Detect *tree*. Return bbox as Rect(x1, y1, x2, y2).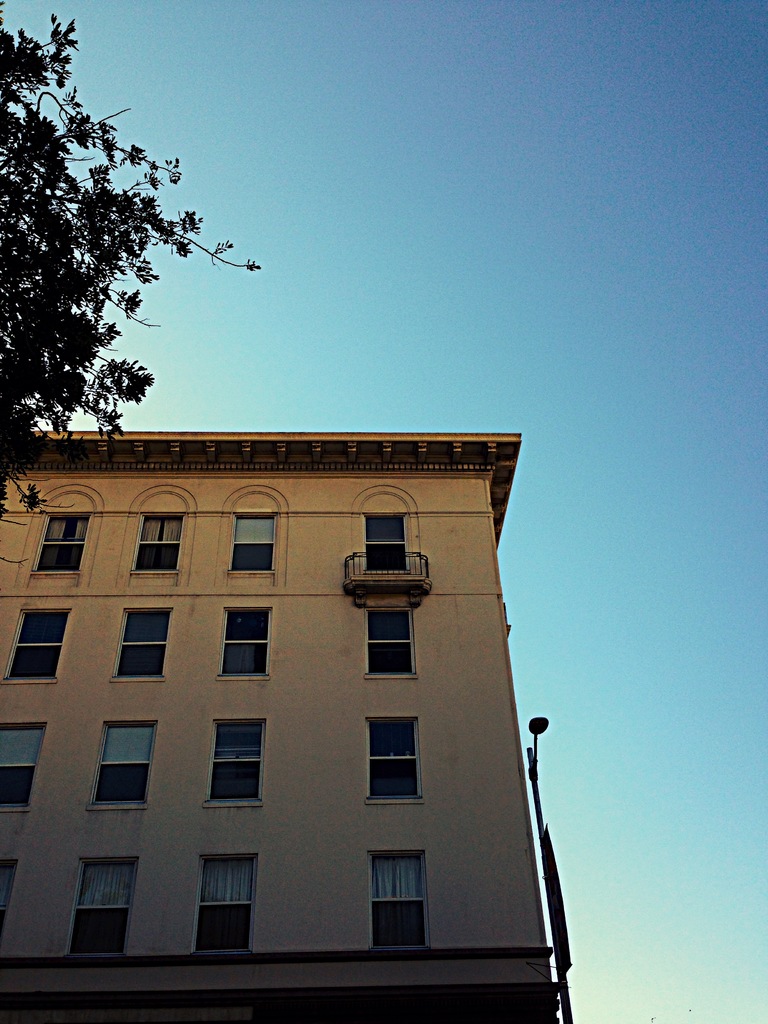
Rect(0, 0, 254, 536).
